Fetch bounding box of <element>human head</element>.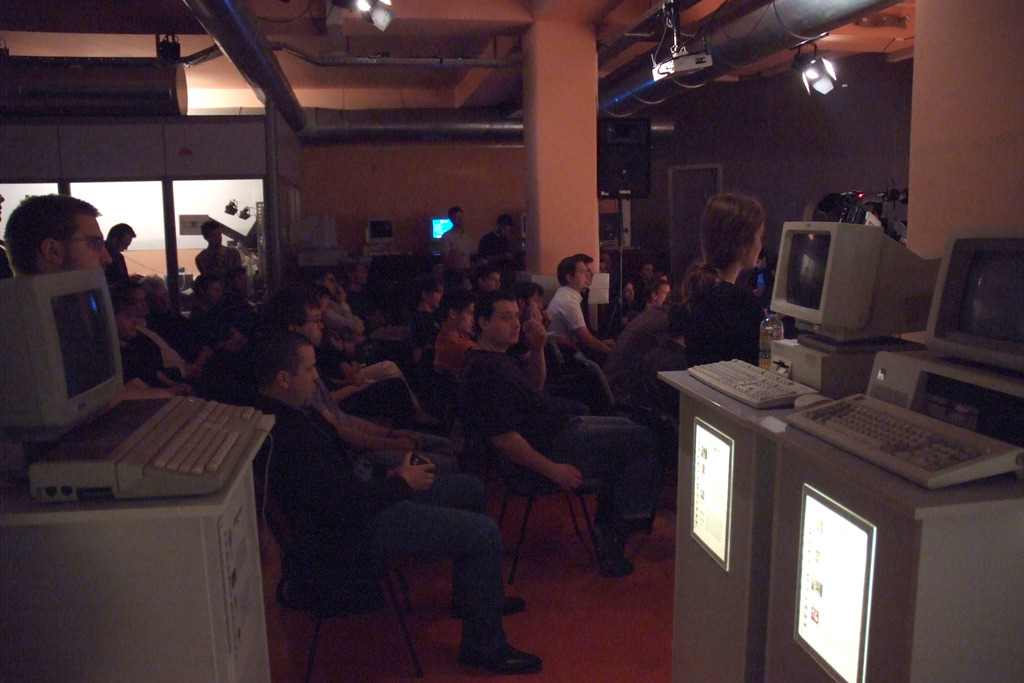
Bbox: region(477, 268, 500, 289).
